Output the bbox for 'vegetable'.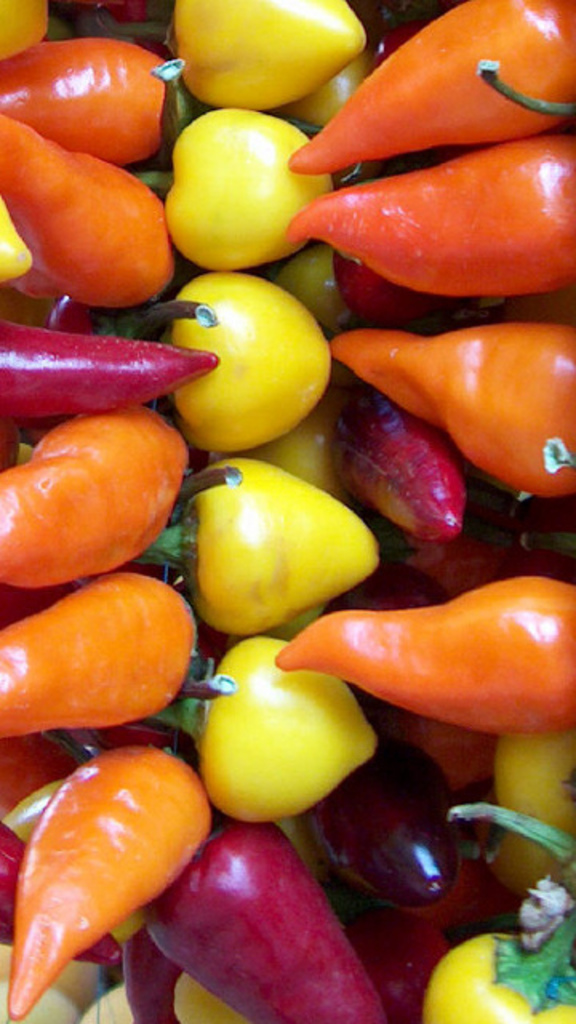
x1=269, y1=805, x2=349, y2=880.
